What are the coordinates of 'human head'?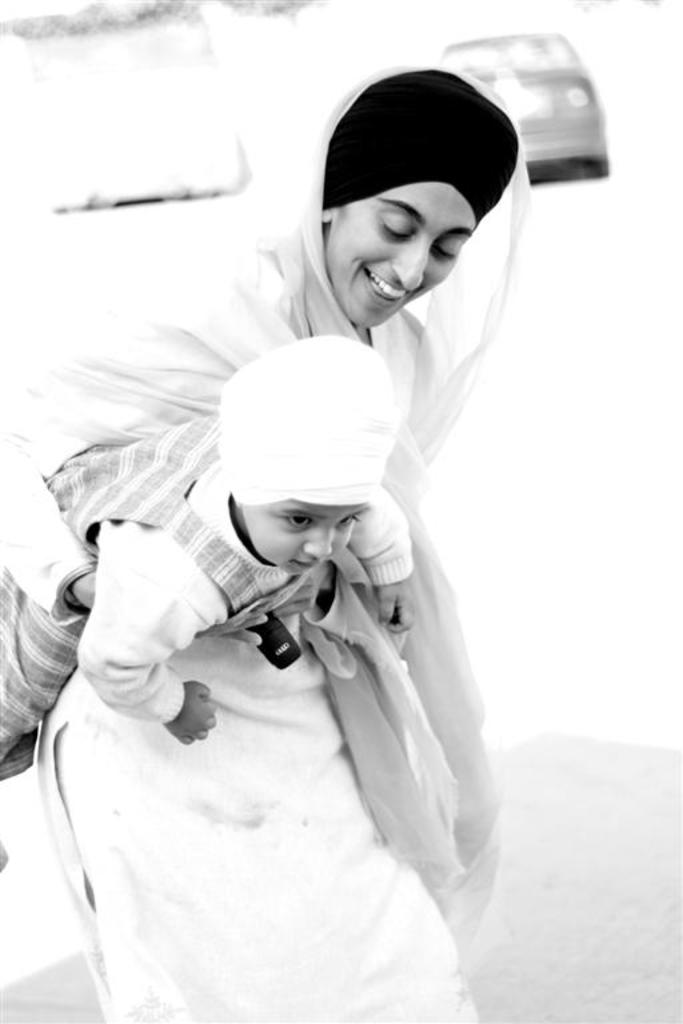
box=[317, 72, 530, 316].
